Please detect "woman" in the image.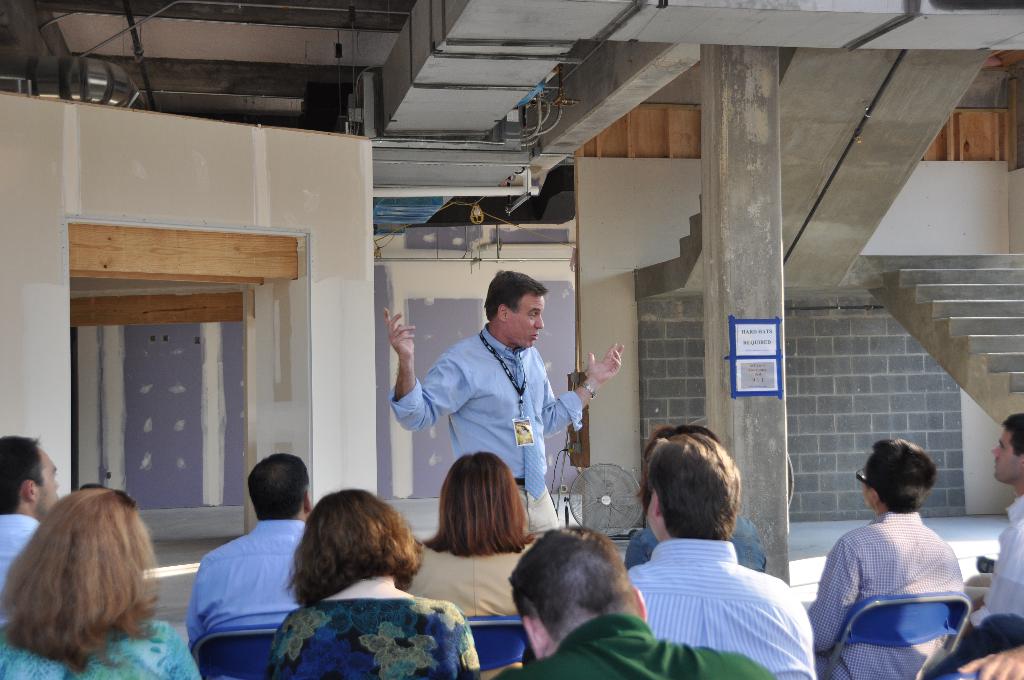
(left=0, top=486, right=204, bottom=679).
